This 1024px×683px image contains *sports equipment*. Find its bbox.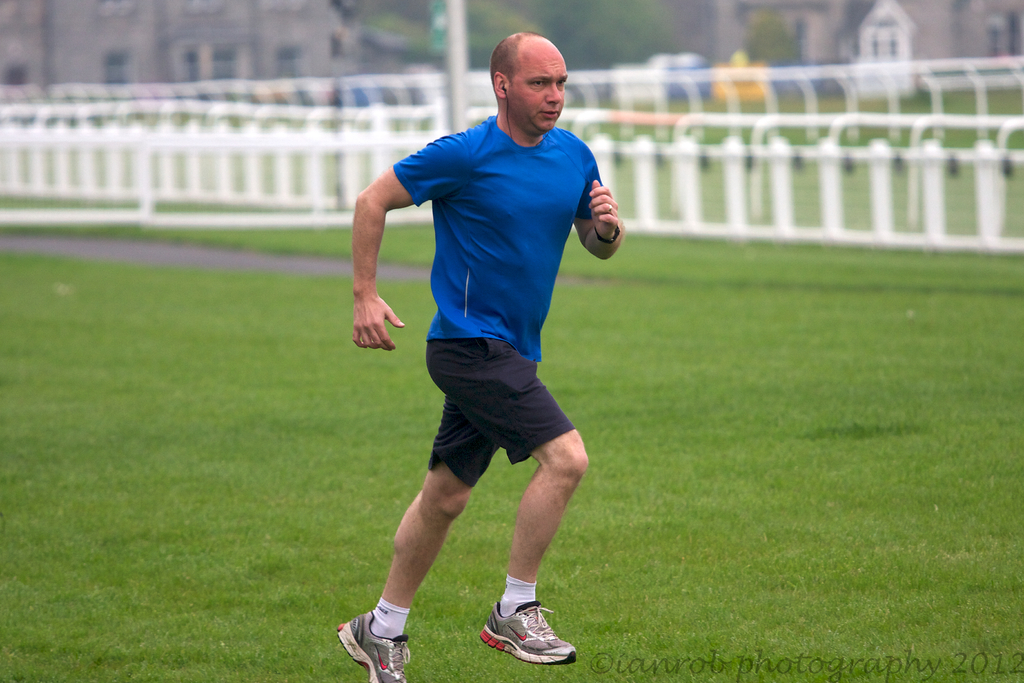
Rect(478, 598, 575, 671).
